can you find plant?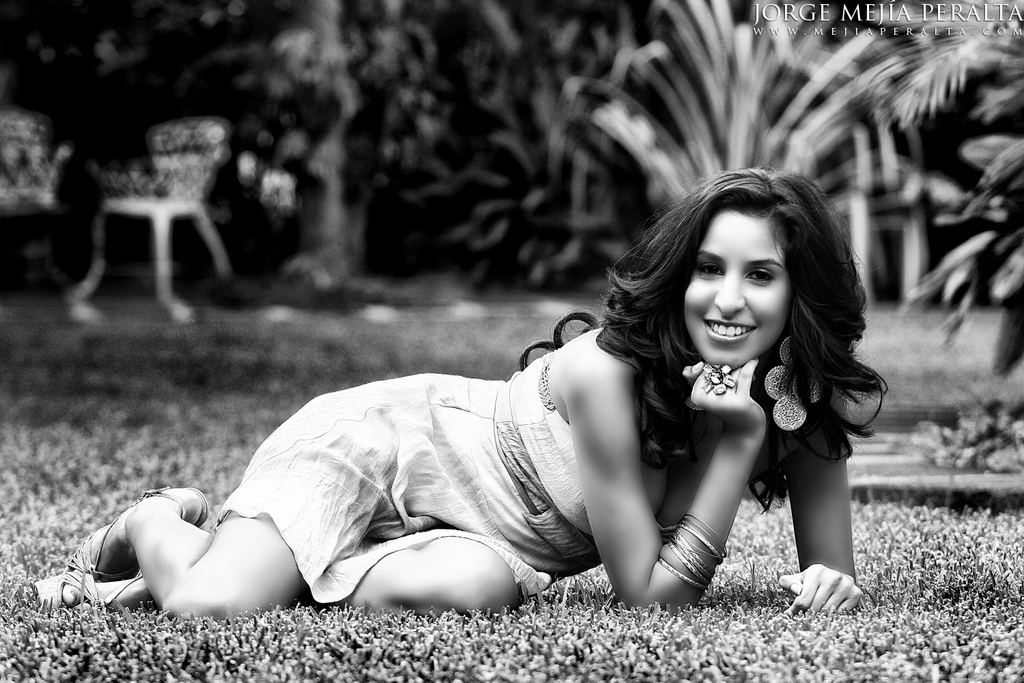
Yes, bounding box: Rect(588, 0, 915, 313).
